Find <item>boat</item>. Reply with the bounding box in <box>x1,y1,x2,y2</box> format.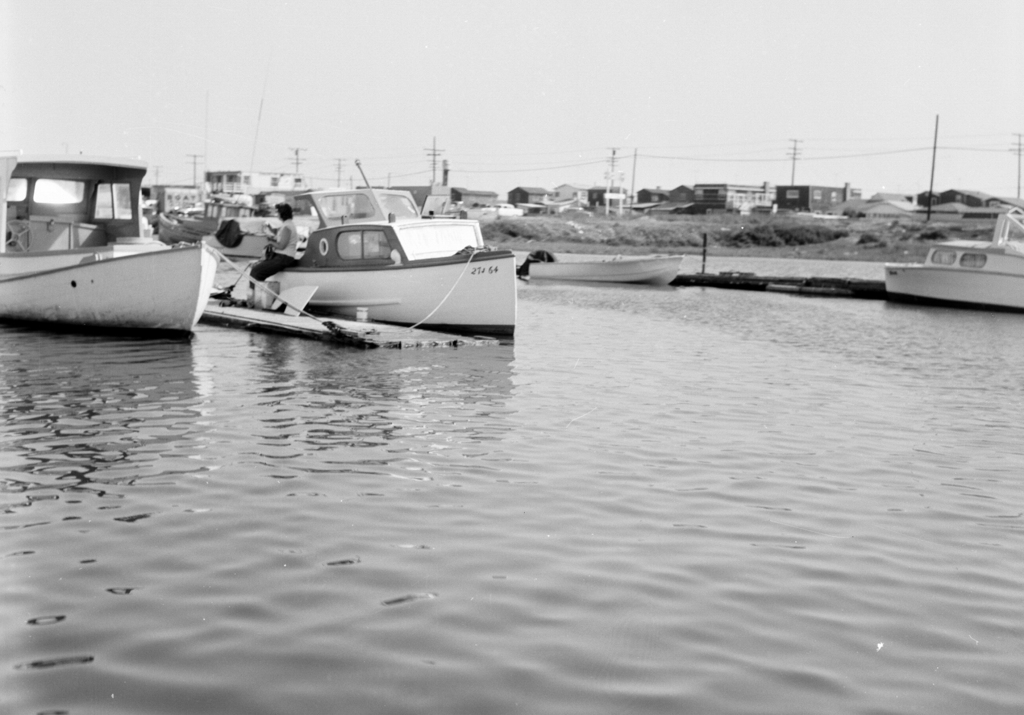
<box>160,168,296,261</box>.
